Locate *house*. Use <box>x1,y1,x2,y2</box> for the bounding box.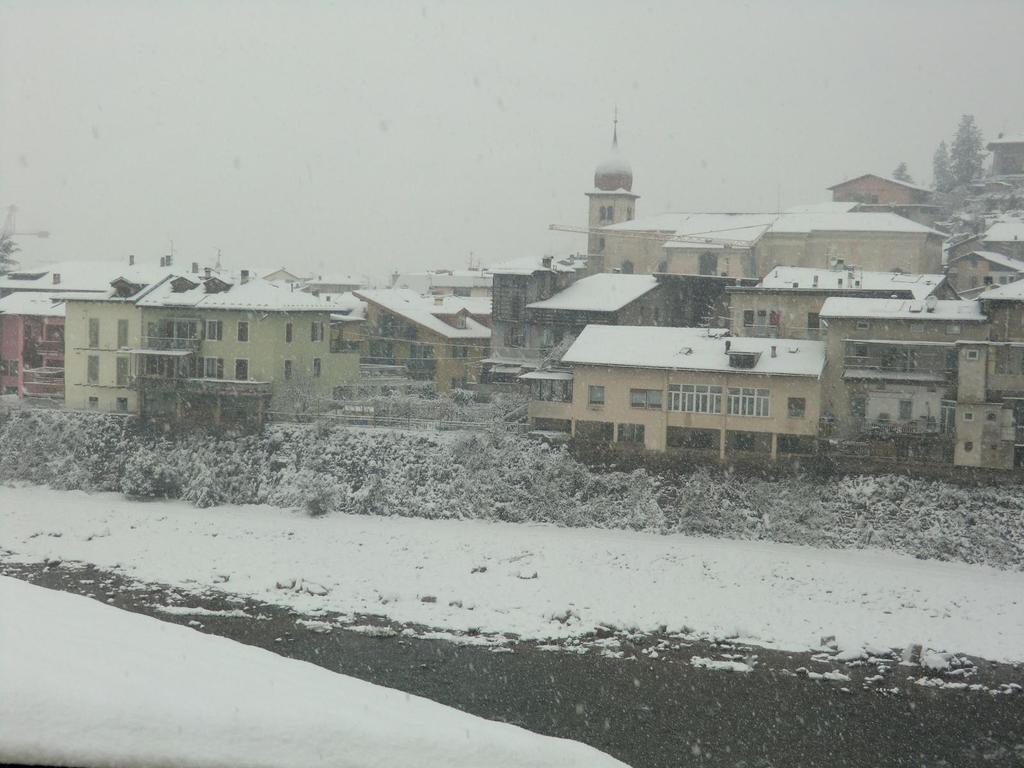
<box>988,131,1023,179</box>.
